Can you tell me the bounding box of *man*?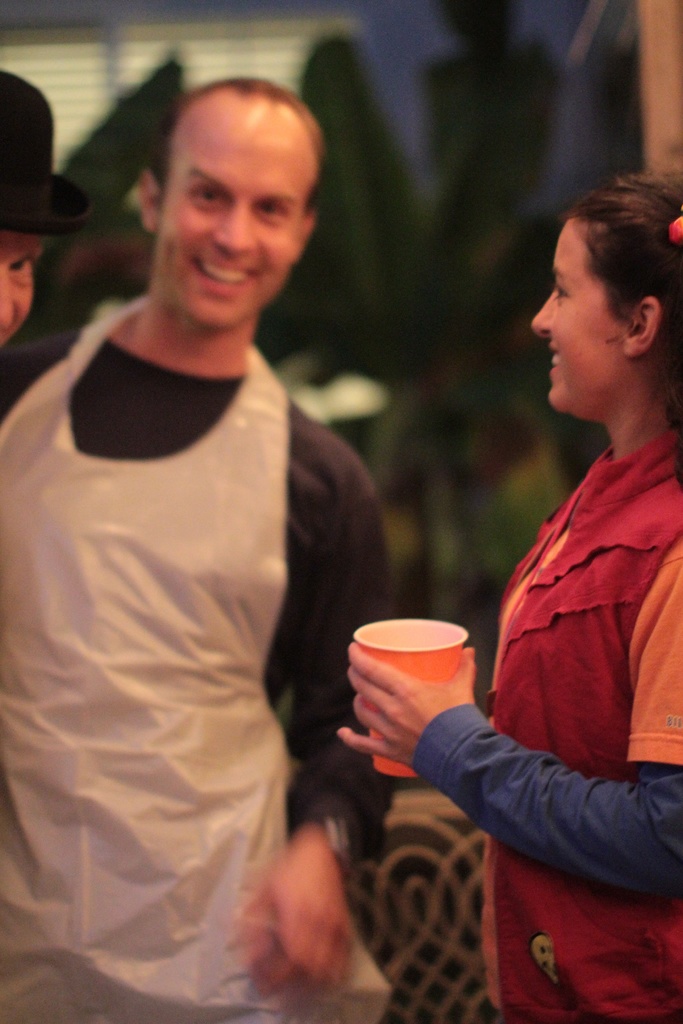
bbox=(0, 81, 398, 1023).
